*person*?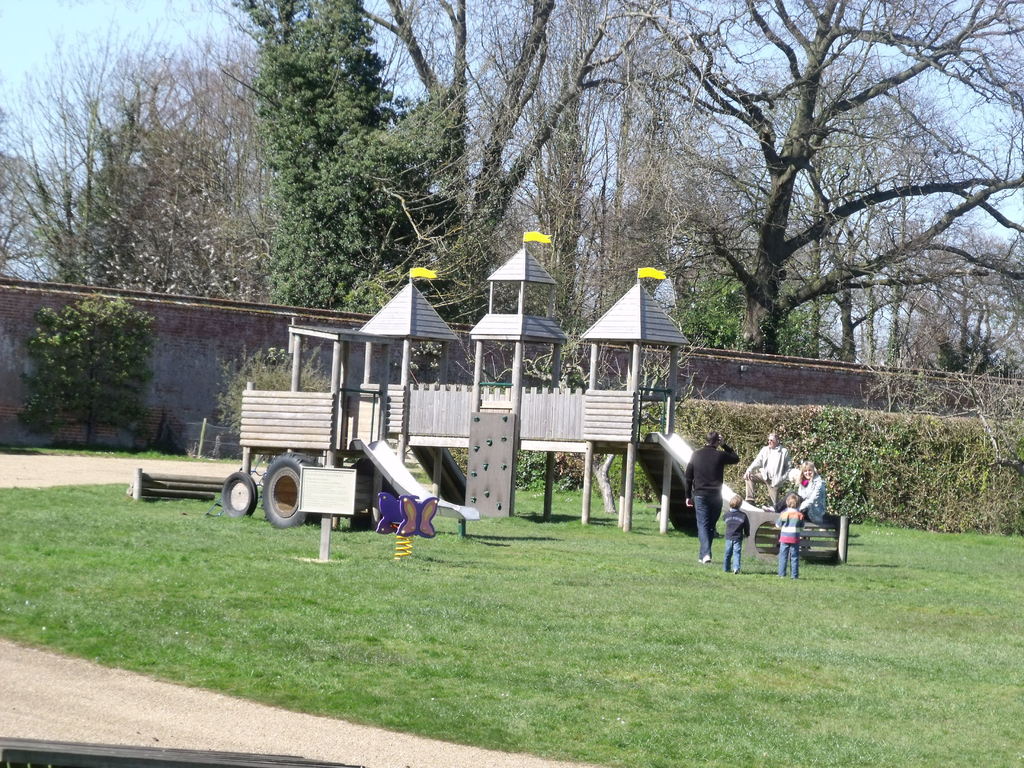
<bbox>741, 431, 785, 516</bbox>
